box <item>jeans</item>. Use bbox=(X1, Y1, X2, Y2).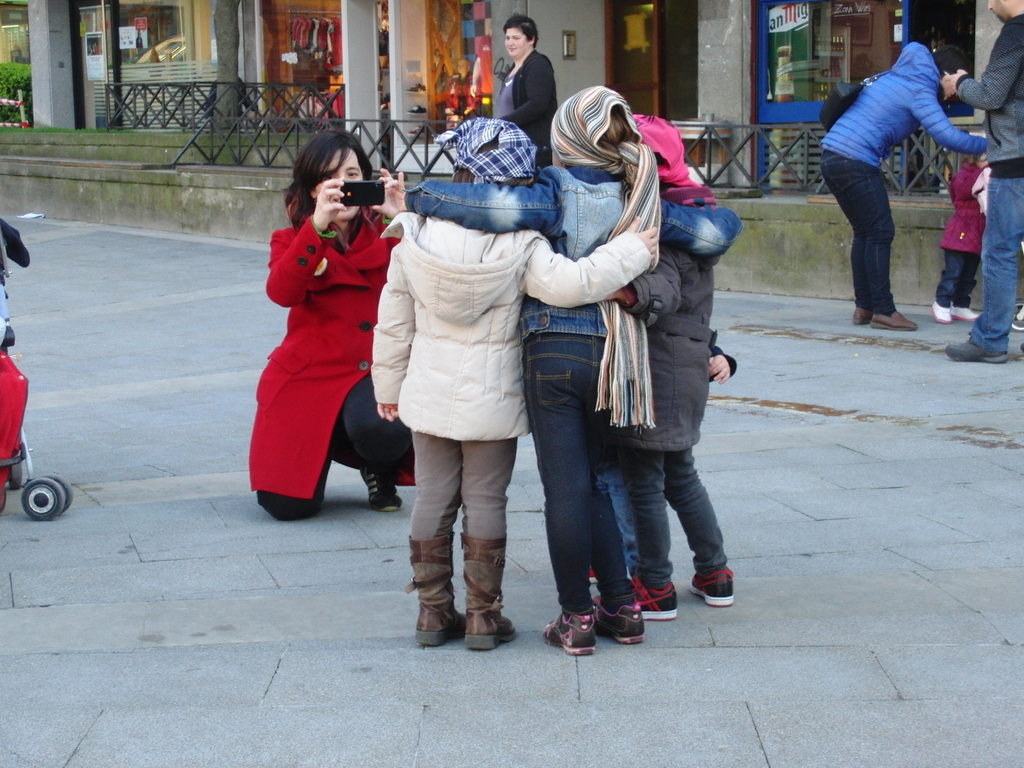
bbox=(522, 318, 651, 659).
